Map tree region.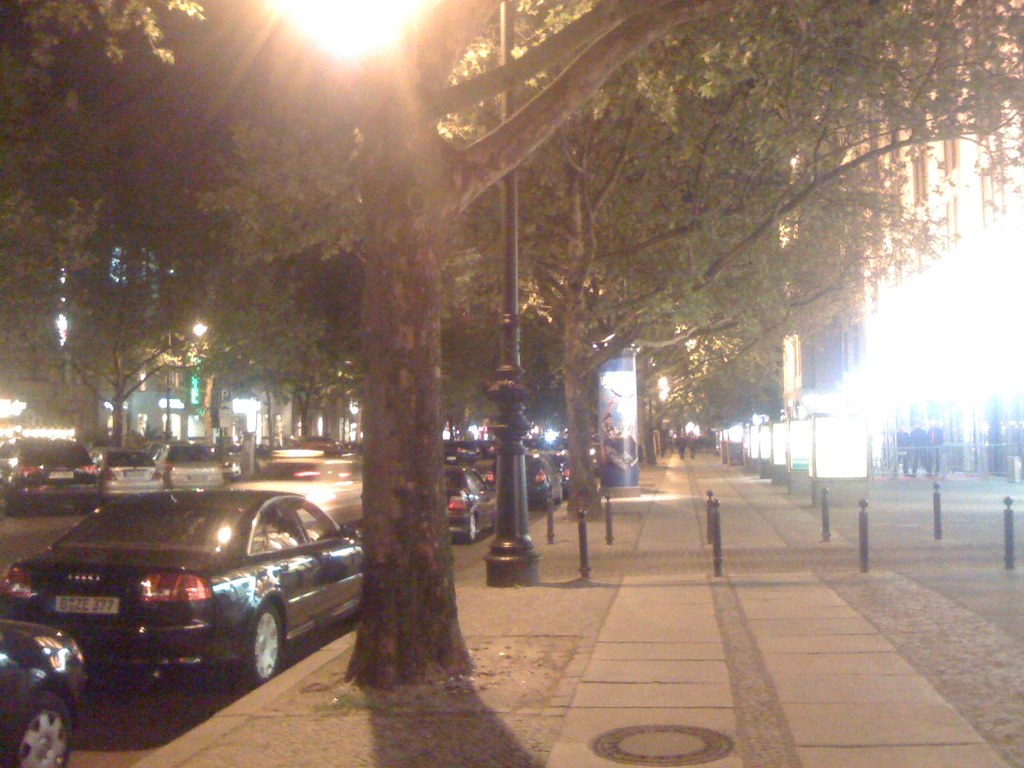
Mapped to locate(911, 424, 931, 474).
